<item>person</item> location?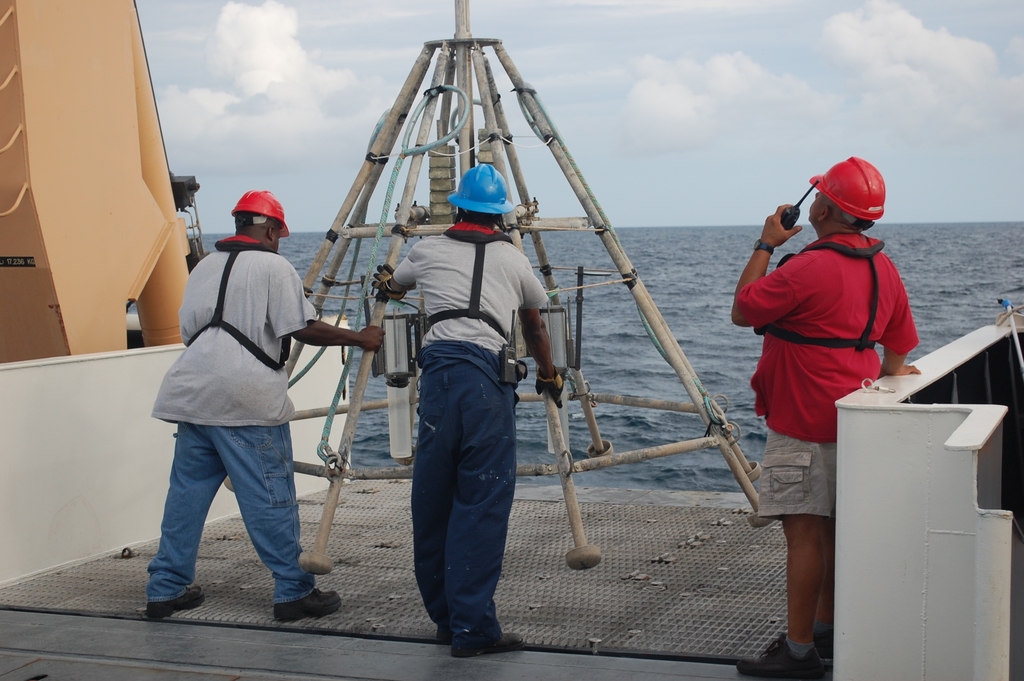
<box>730,155,916,680</box>
